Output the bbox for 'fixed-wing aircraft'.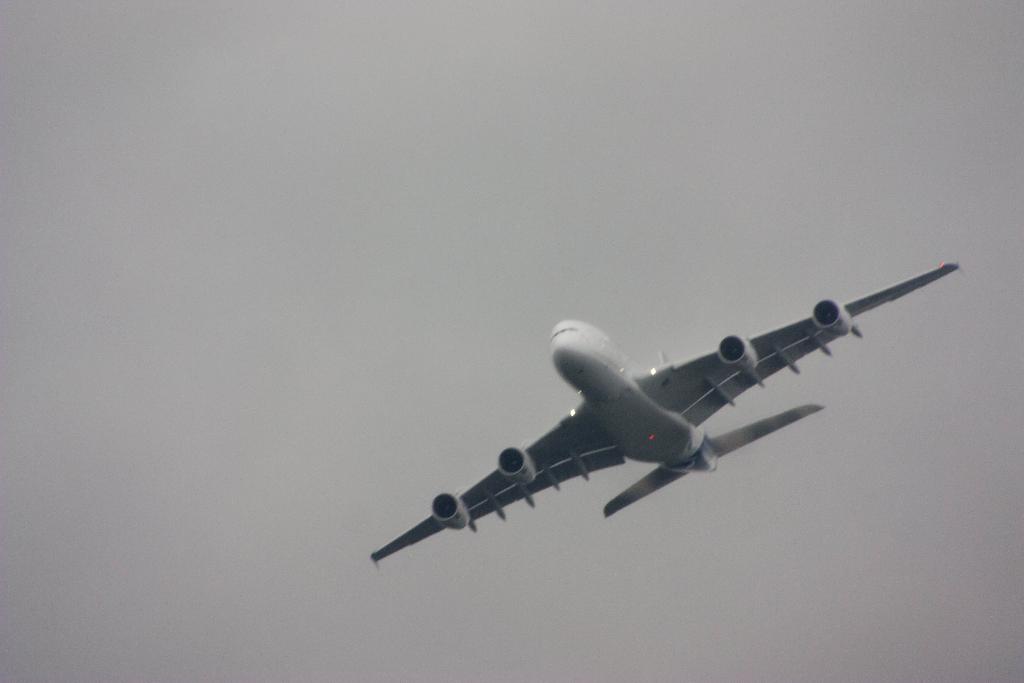
[370,265,980,570].
